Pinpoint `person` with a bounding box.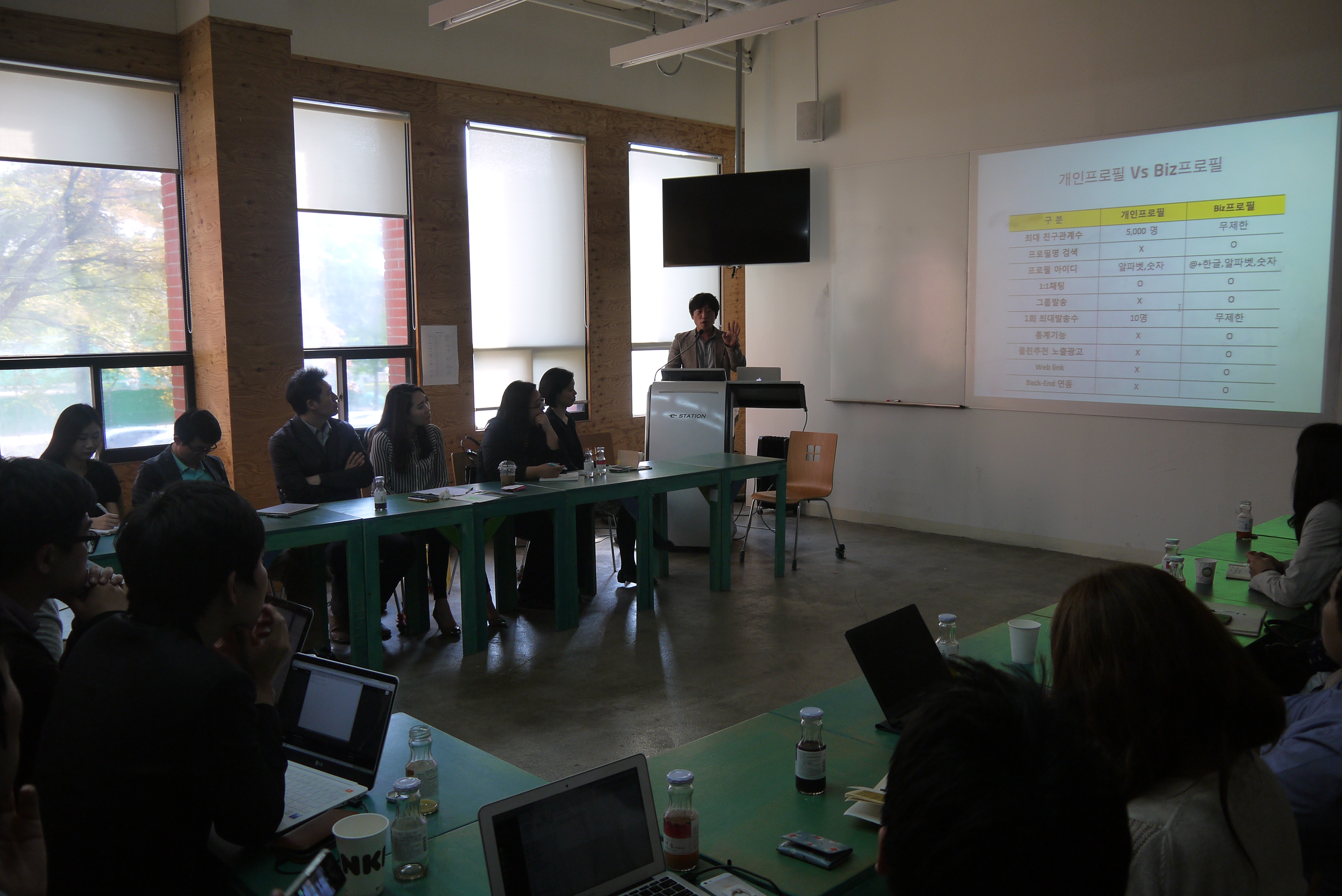
crop(292, 229, 379, 300).
